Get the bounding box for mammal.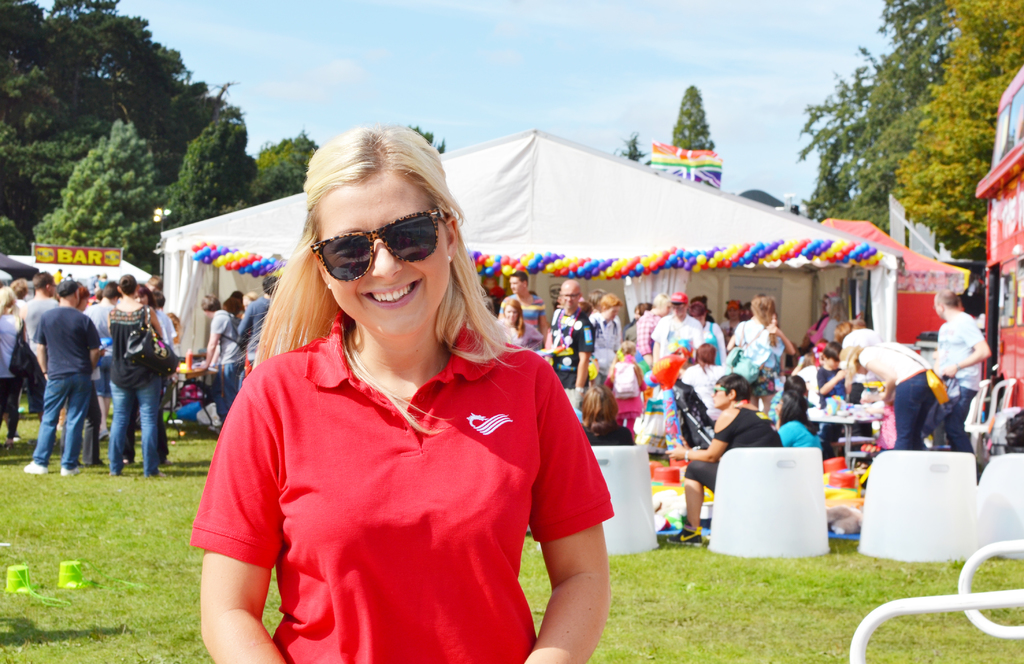
606 341 646 430.
